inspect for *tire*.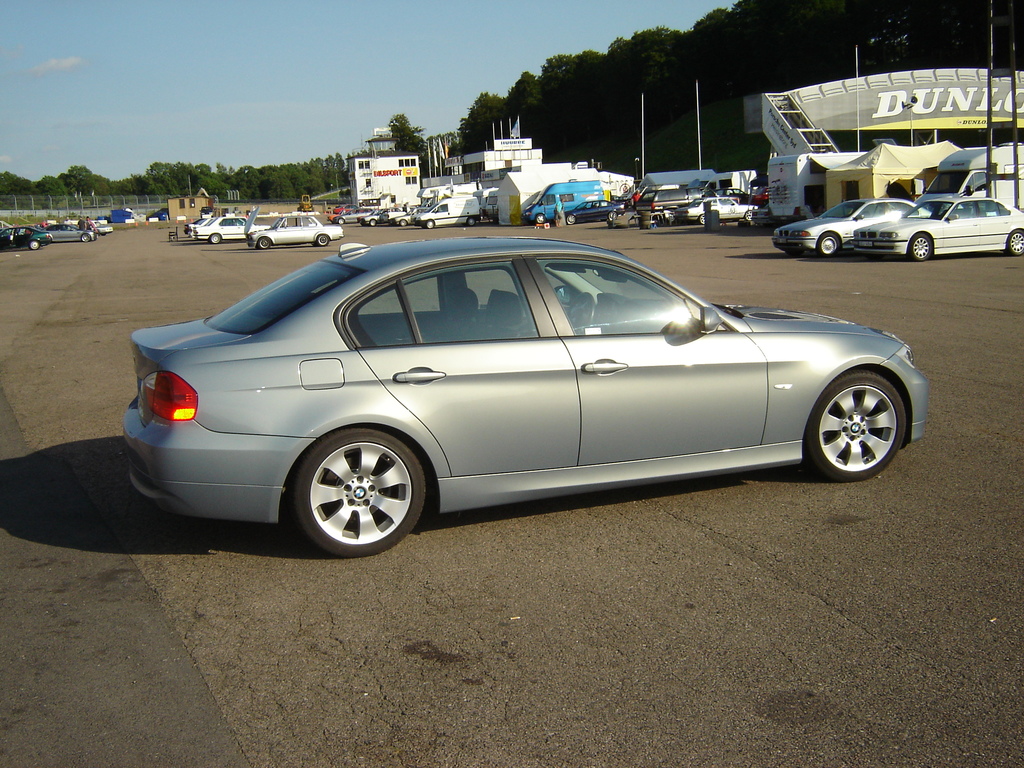
Inspection: 565 214 574 225.
